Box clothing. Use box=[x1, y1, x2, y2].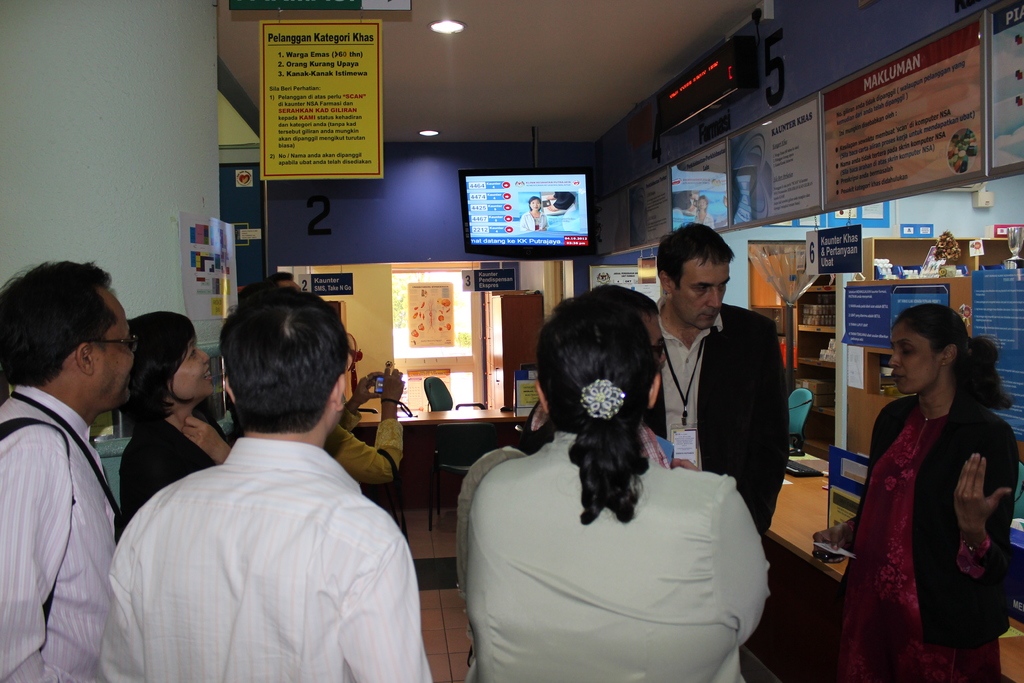
box=[125, 415, 224, 532].
